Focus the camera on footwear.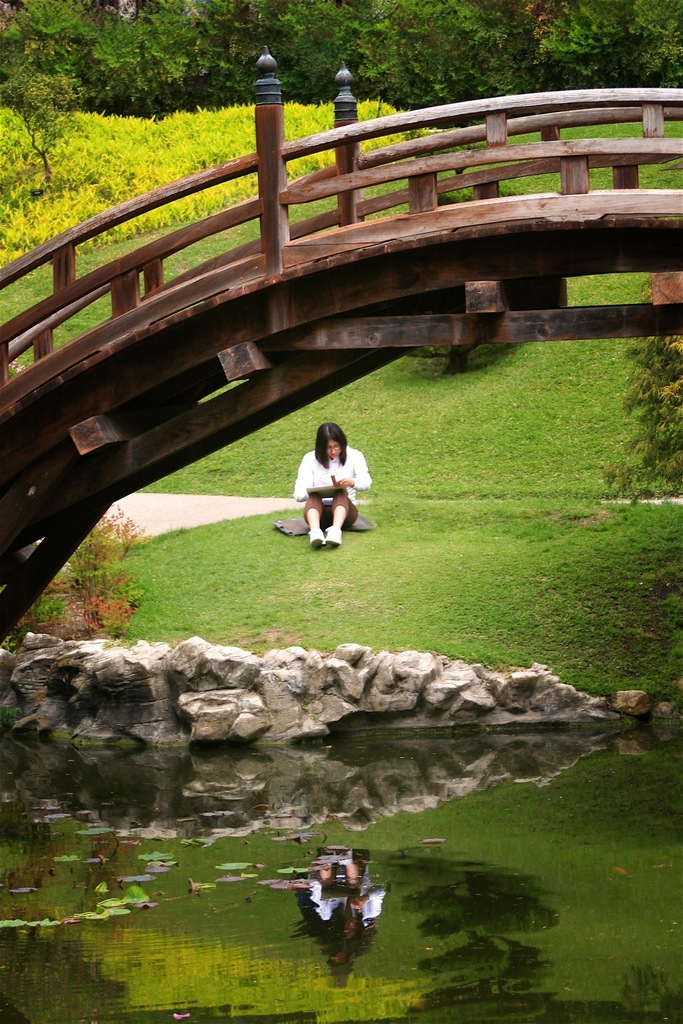
Focus region: bbox(307, 522, 318, 541).
